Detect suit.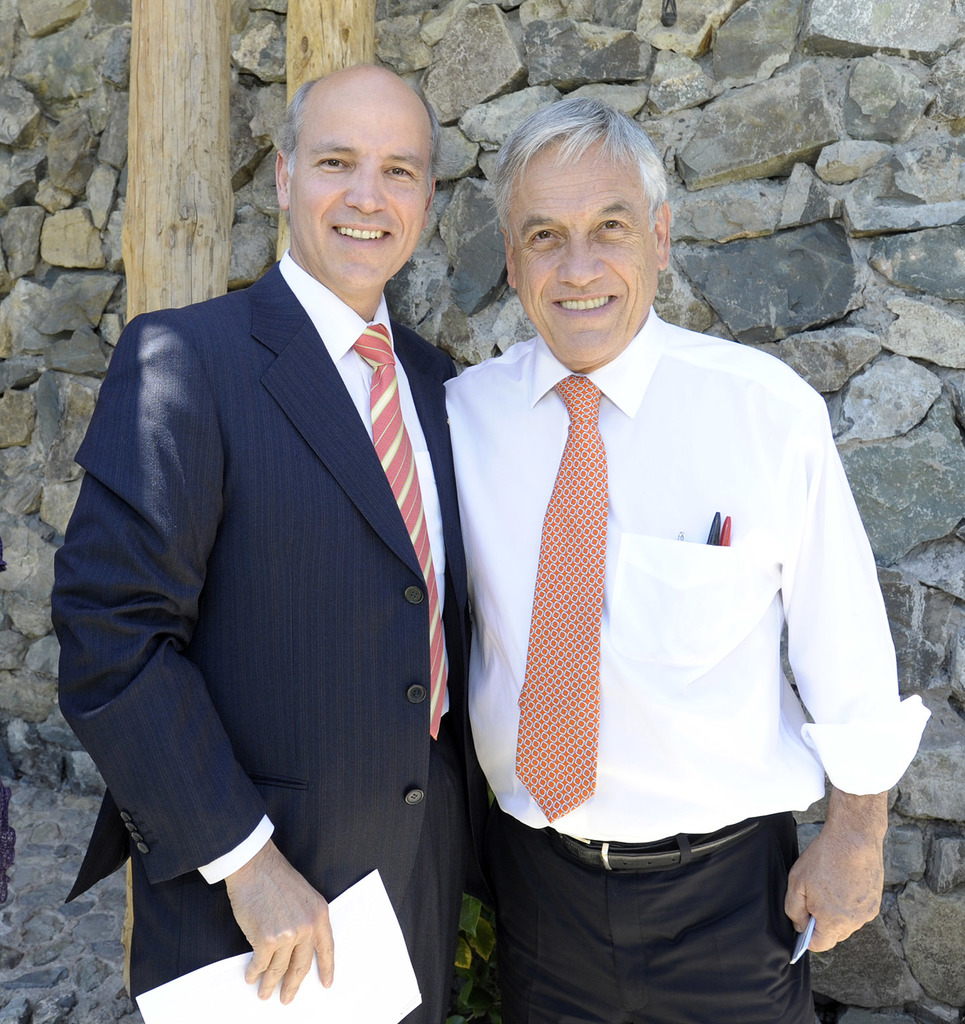
Detected at <box>51,81,508,993</box>.
